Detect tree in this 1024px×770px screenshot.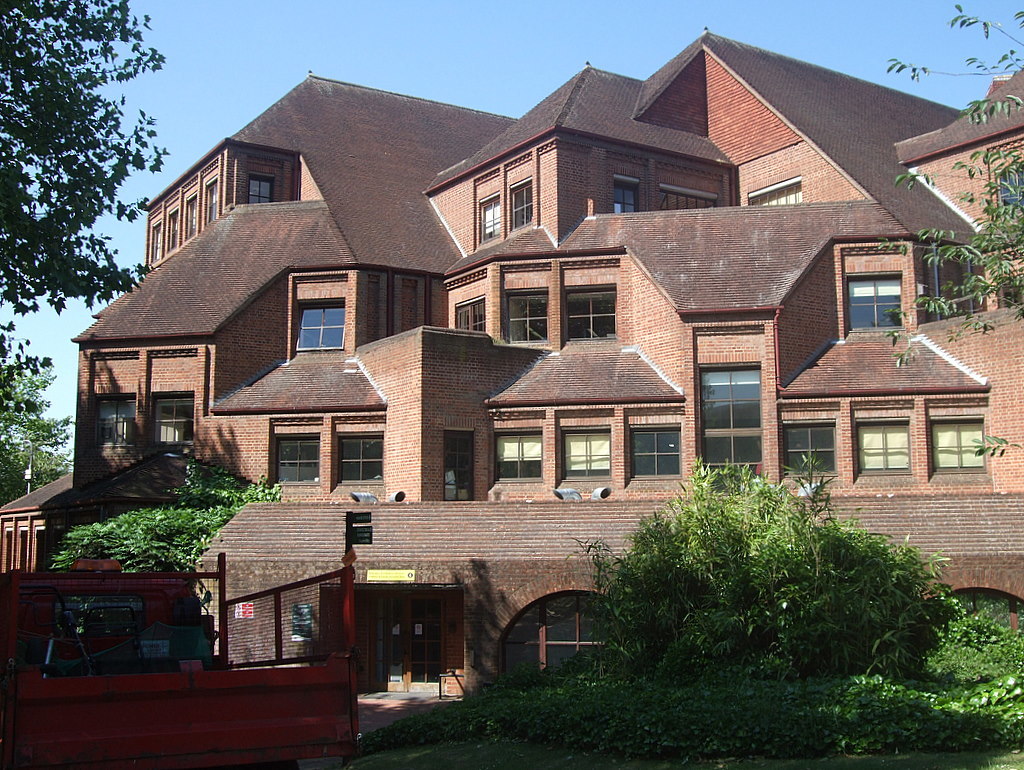
Detection: [x1=0, y1=2, x2=179, y2=345].
